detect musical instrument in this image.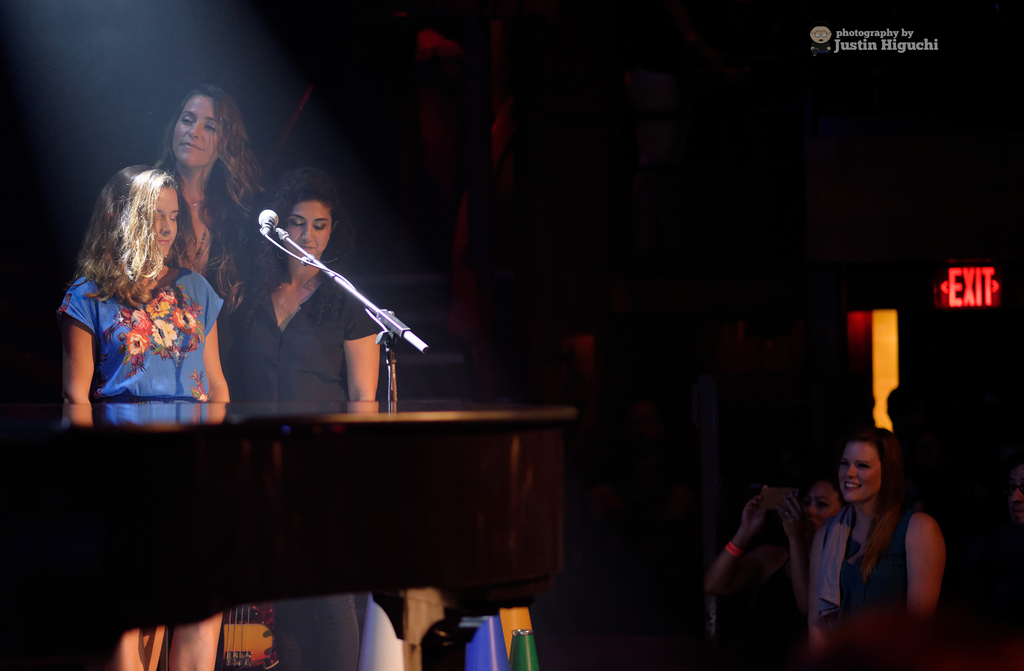
Detection: 0/393/586/666.
